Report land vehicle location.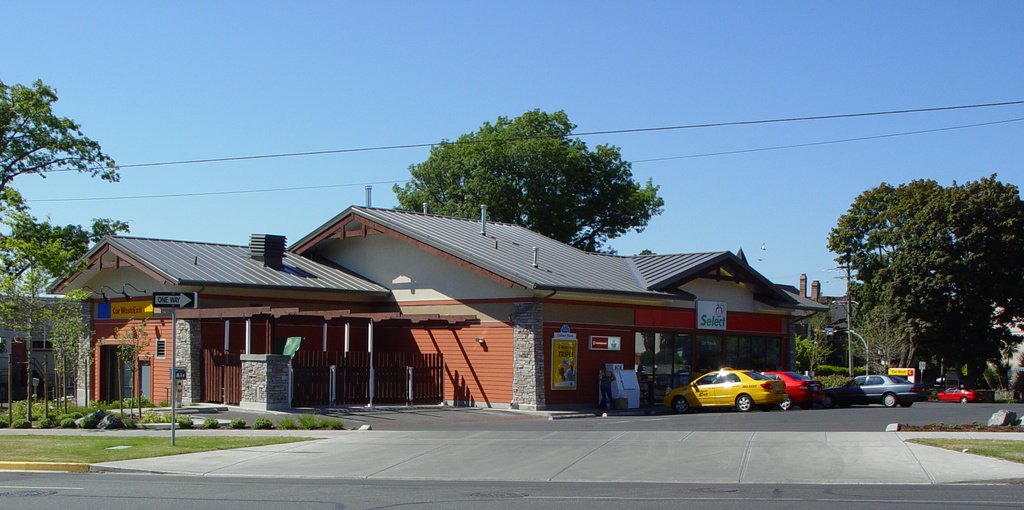
Report: (850,370,924,407).
